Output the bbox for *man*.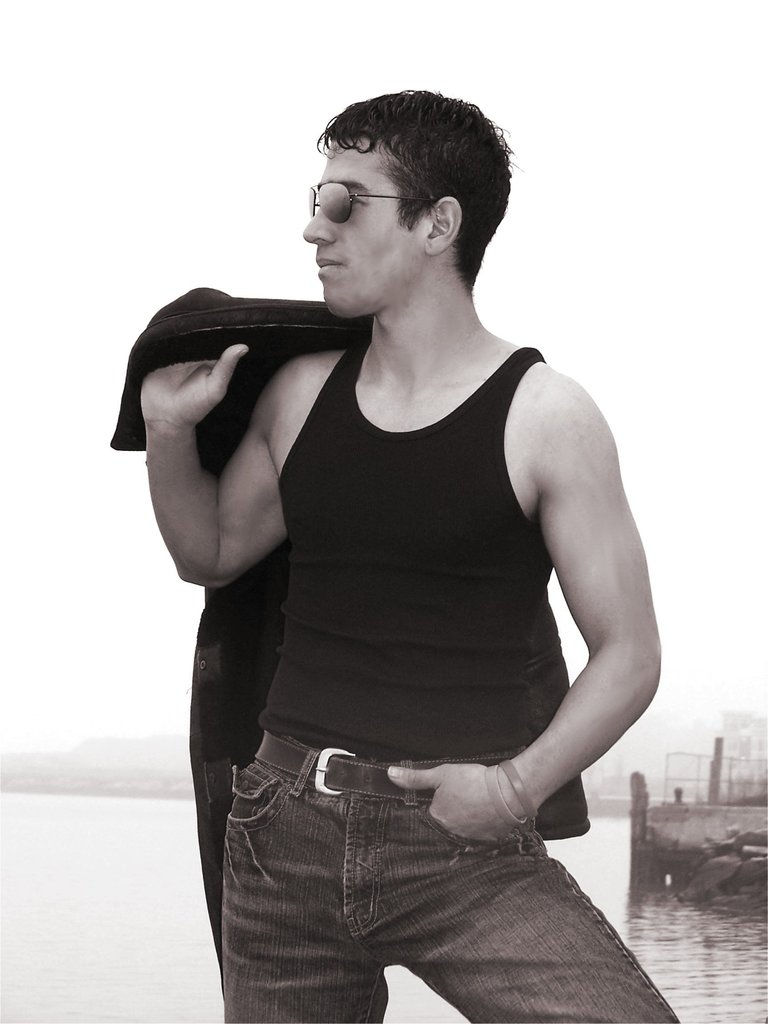
box(141, 79, 683, 1023).
